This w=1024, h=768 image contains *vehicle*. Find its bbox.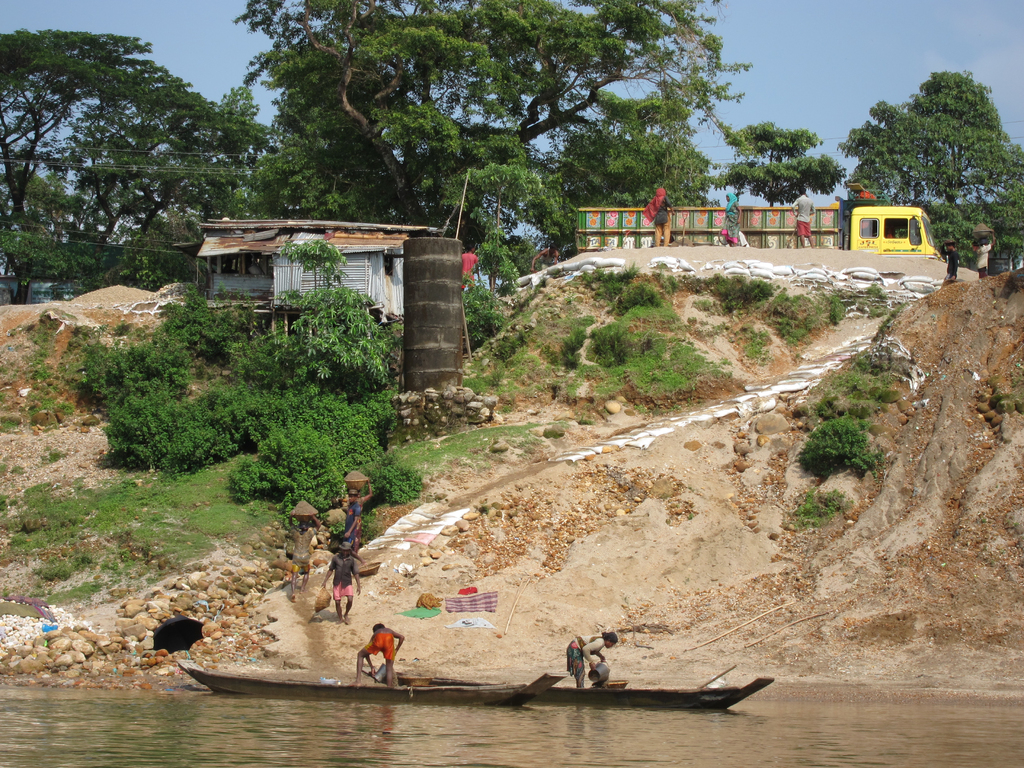
{"left": 574, "top": 177, "right": 943, "bottom": 253}.
